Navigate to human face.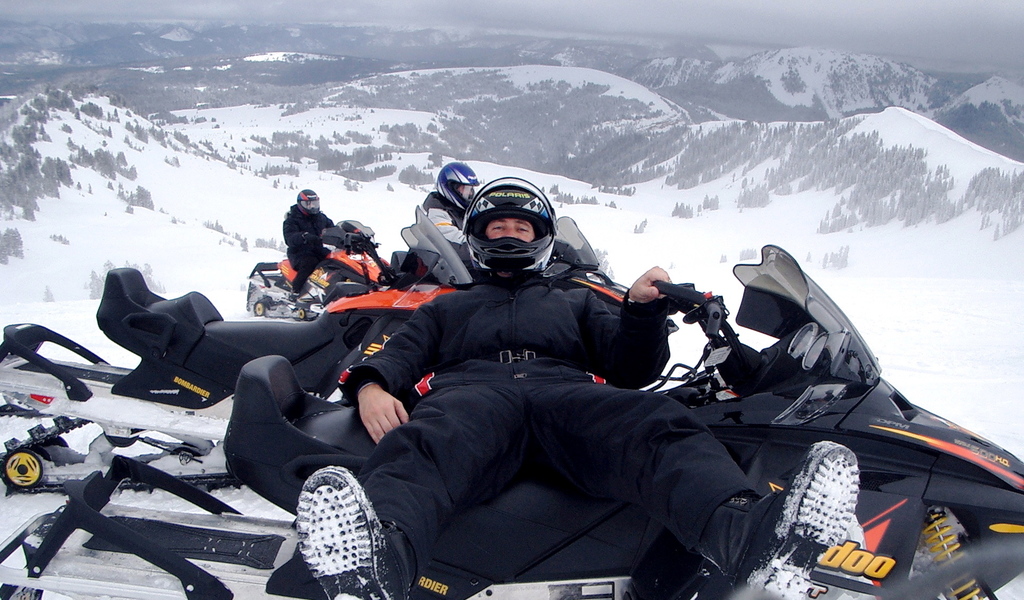
Navigation target: locate(486, 216, 532, 238).
